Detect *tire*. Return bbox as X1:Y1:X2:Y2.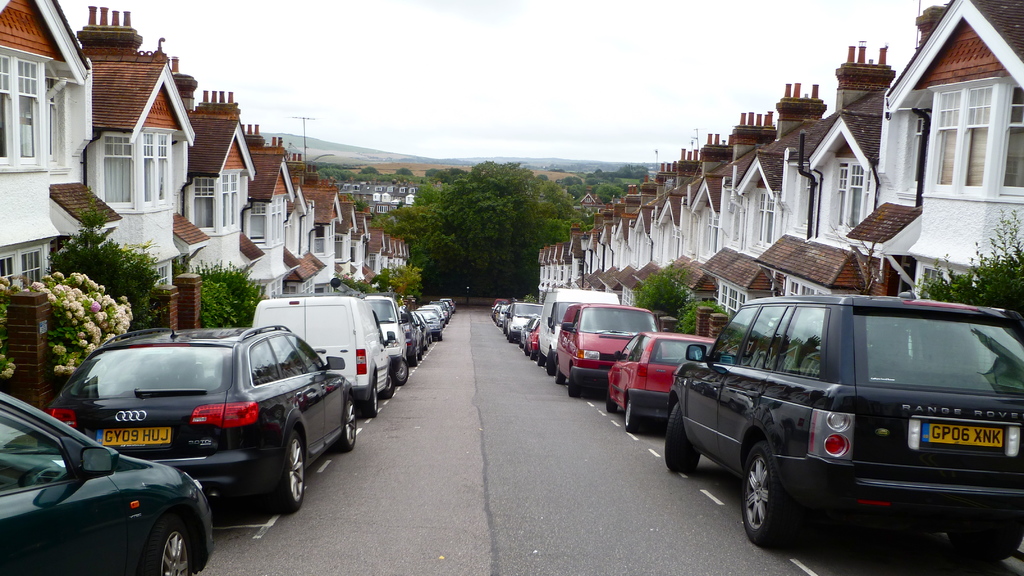
538:354:546:367.
